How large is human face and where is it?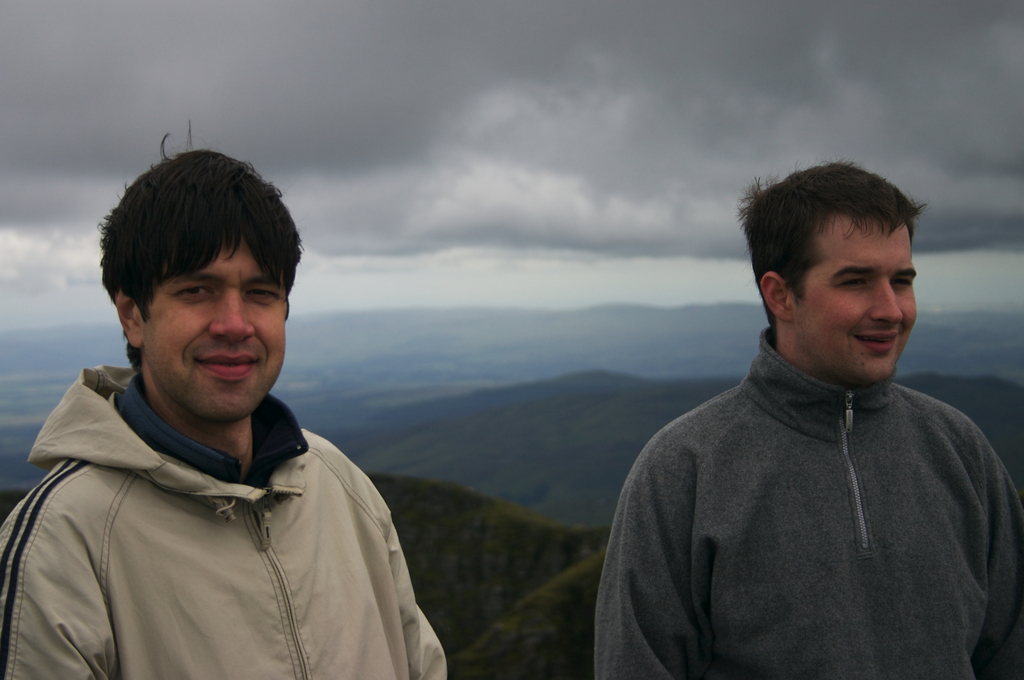
Bounding box: <box>139,224,289,429</box>.
